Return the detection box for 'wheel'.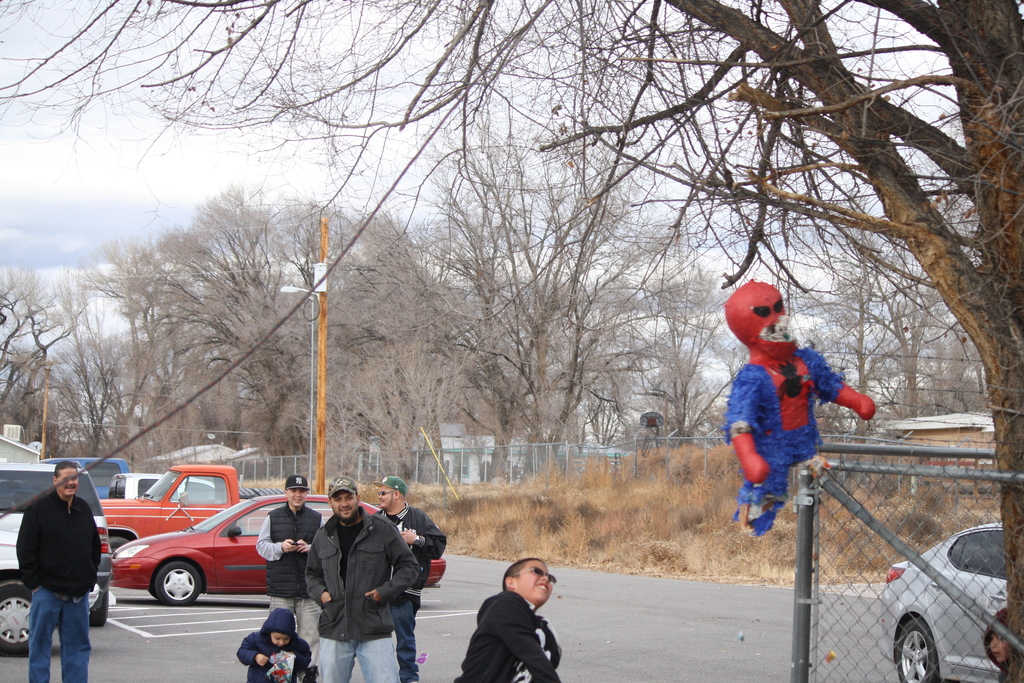
88, 588, 107, 628.
